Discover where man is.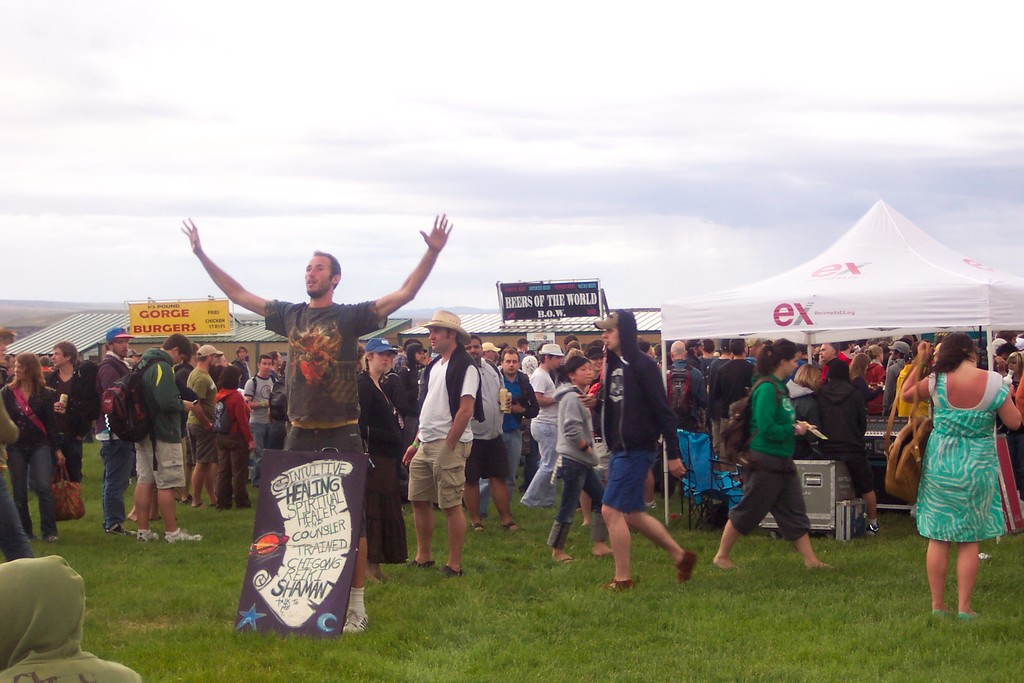
Discovered at (46,340,89,484).
